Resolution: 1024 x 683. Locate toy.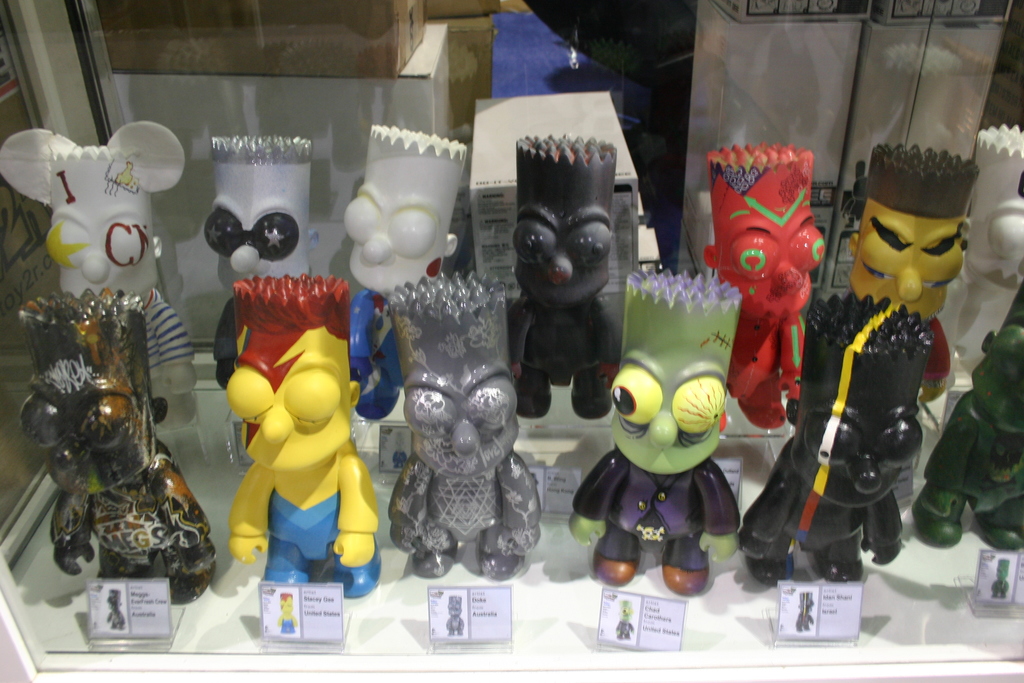
<region>327, 135, 463, 456</region>.
